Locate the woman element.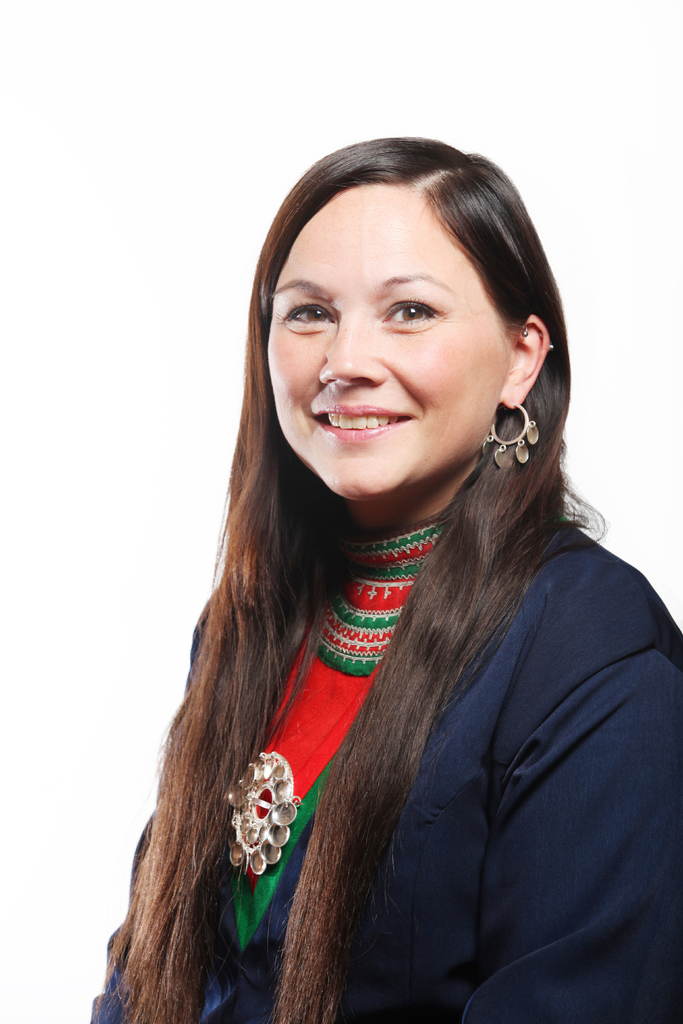
Element bbox: l=77, t=136, r=682, b=1023.
